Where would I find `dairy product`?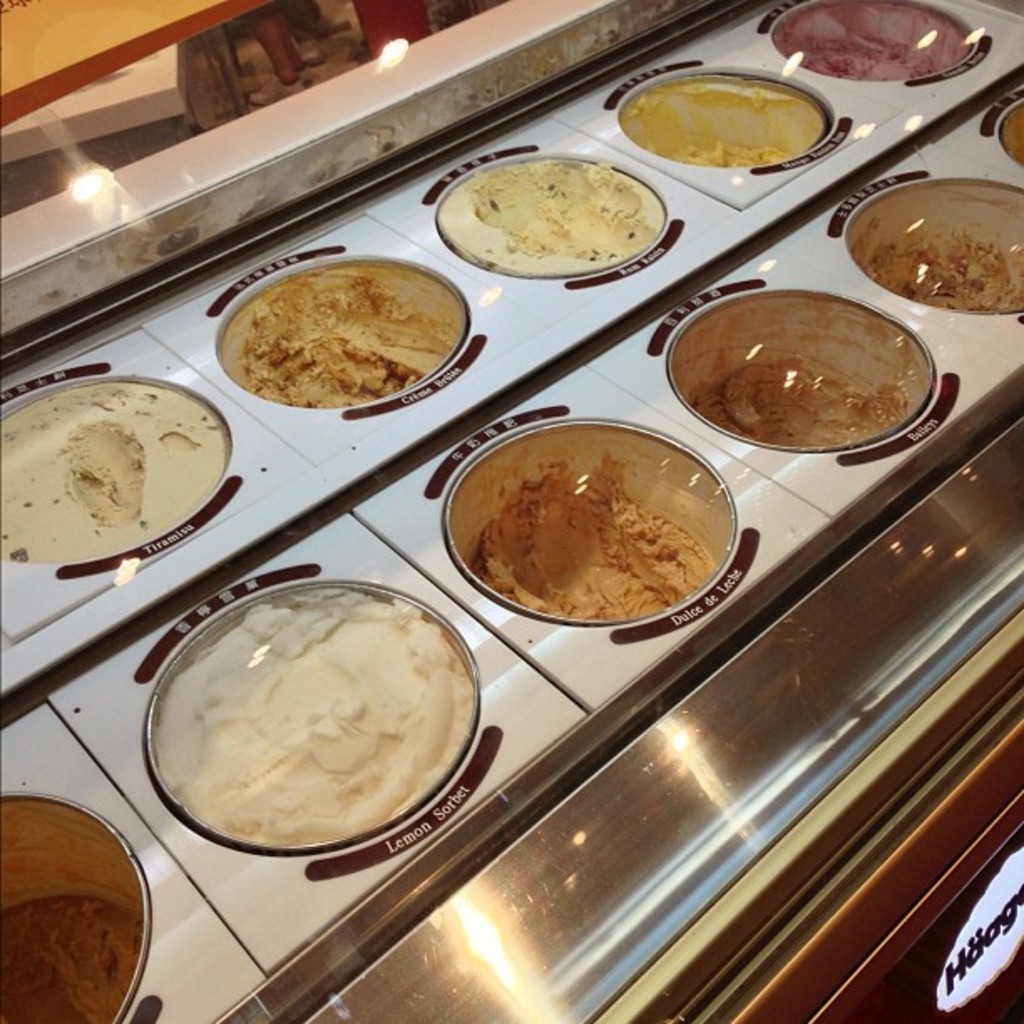
At rect(785, 0, 957, 114).
